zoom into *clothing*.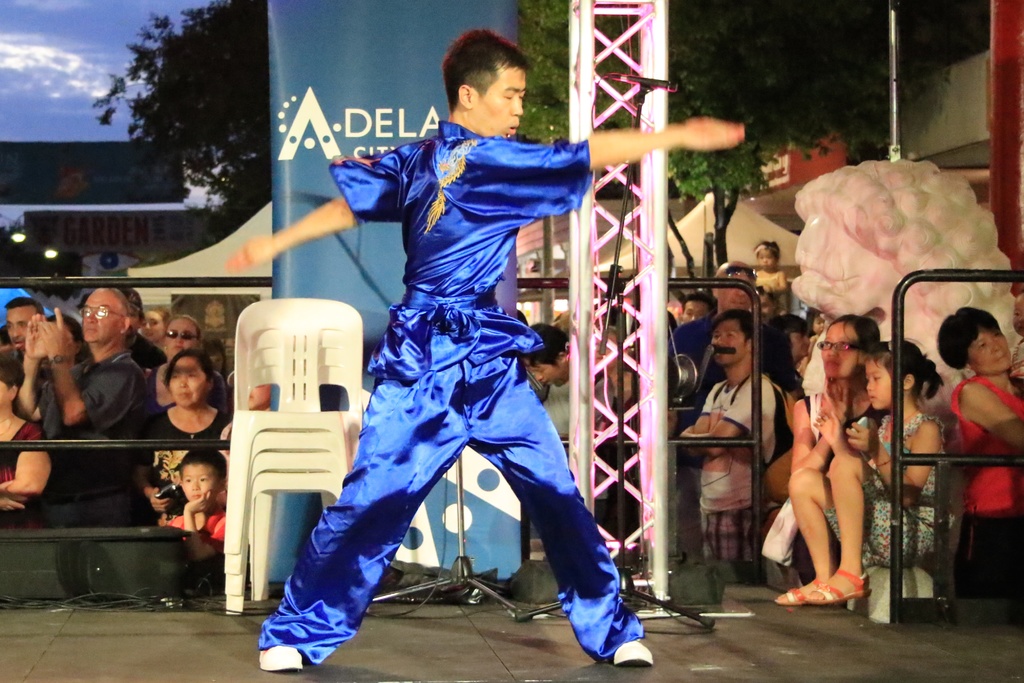
Zoom target: x1=227, y1=123, x2=639, y2=639.
